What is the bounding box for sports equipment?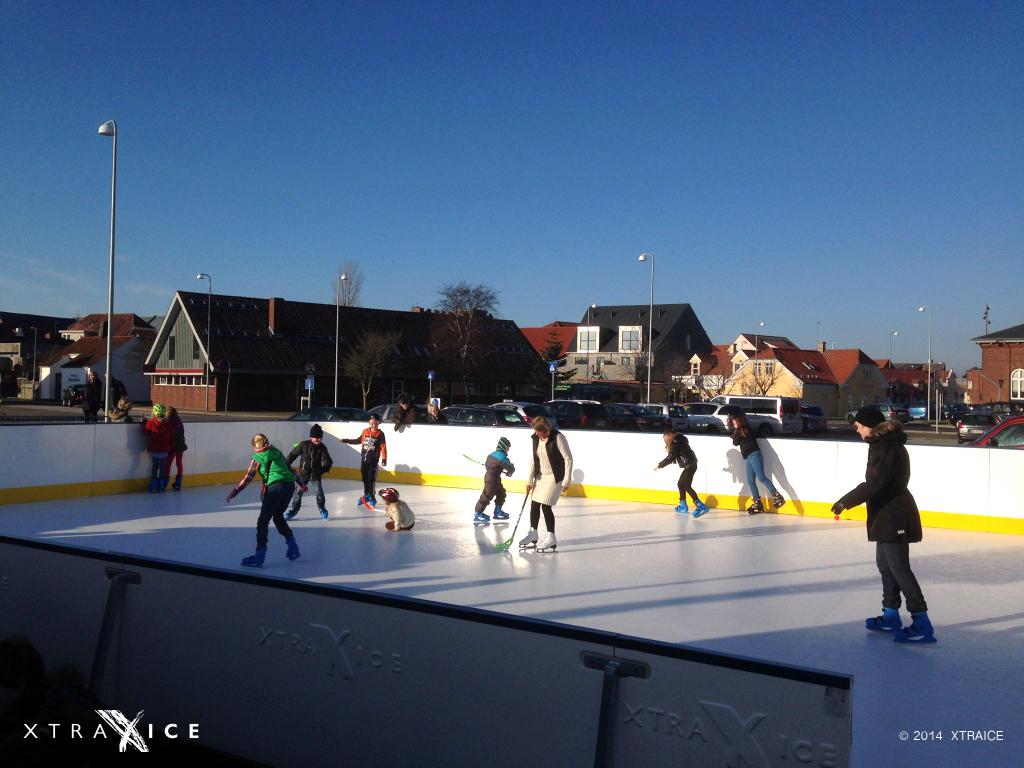
rect(353, 491, 368, 506).
